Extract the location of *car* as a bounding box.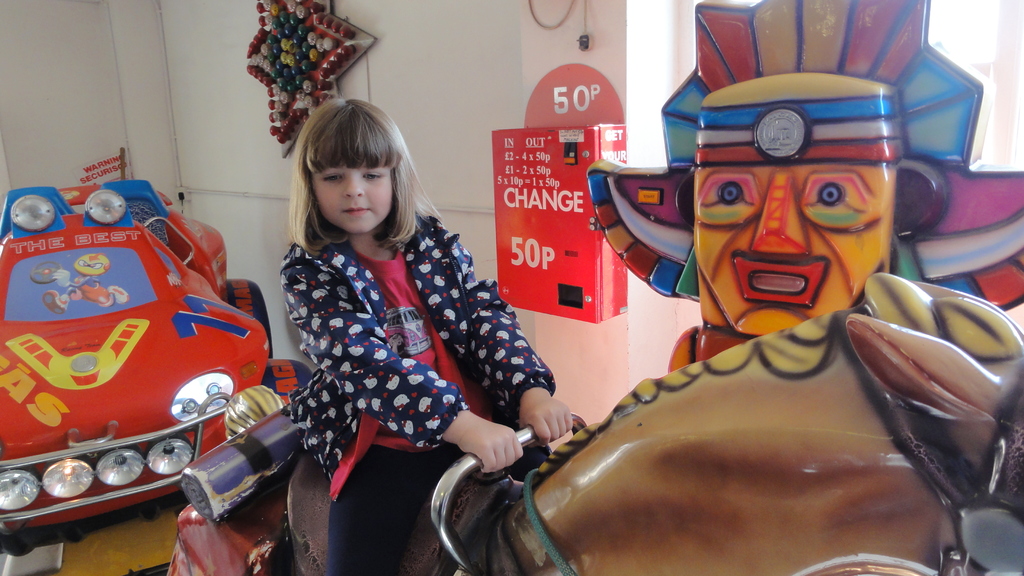
left=0, top=180, right=312, bottom=558.
